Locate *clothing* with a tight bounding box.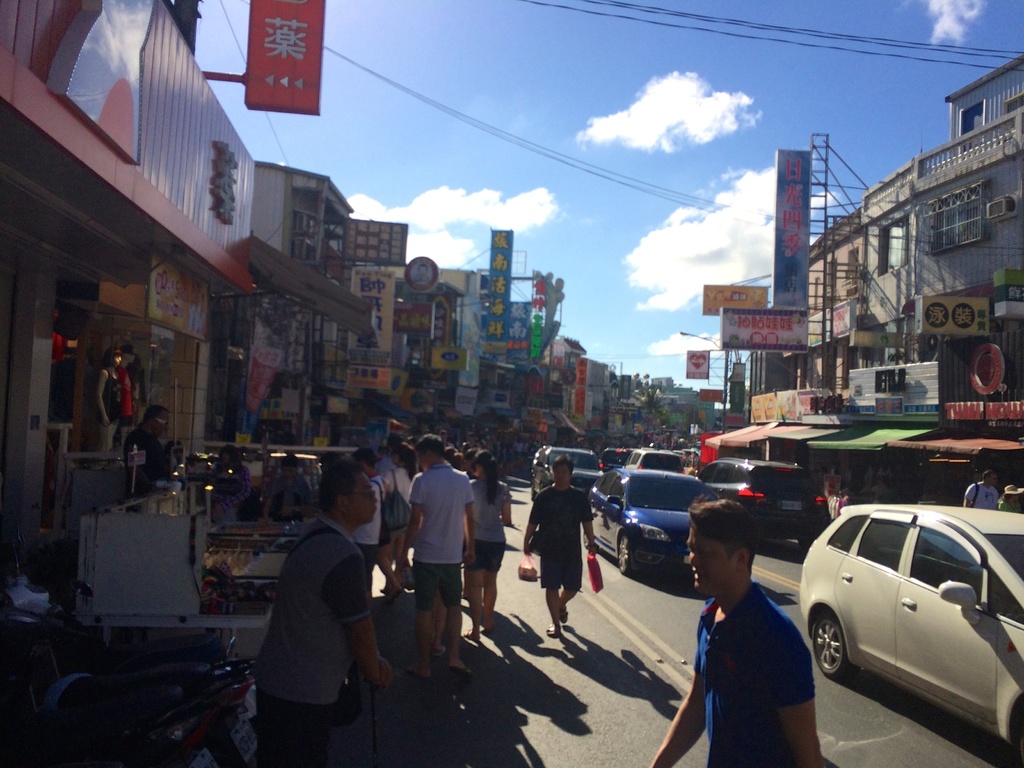
(x1=347, y1=481, x2=394, y2=572).
